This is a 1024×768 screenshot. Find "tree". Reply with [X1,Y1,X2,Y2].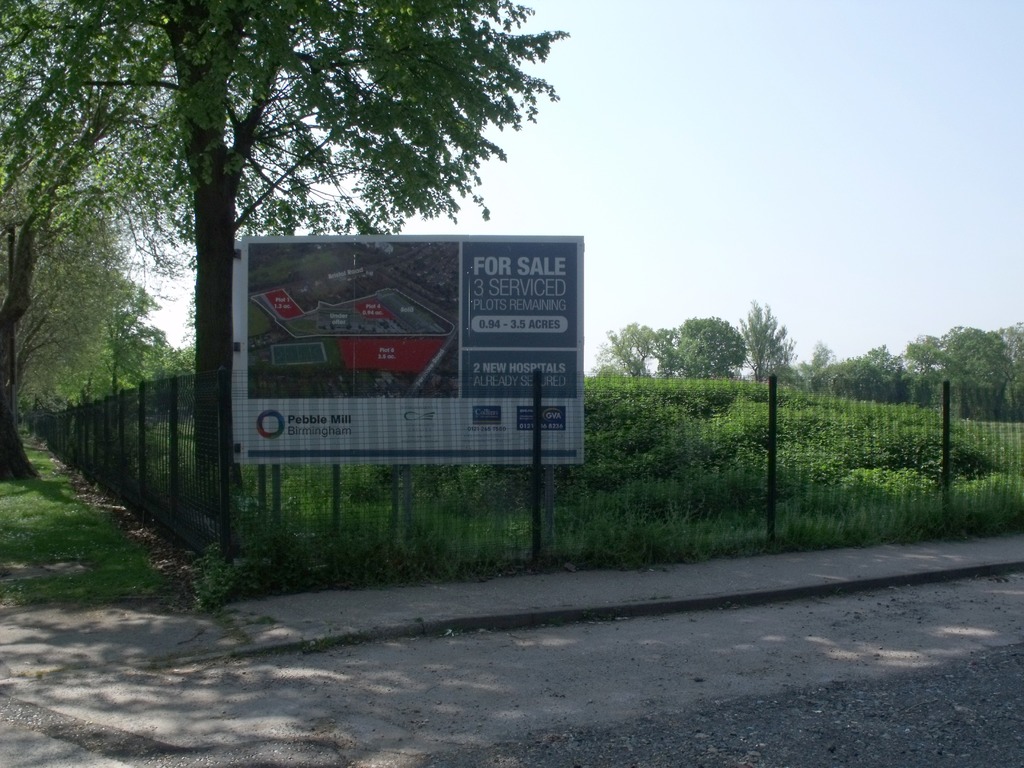
[908,324,1023,424].
